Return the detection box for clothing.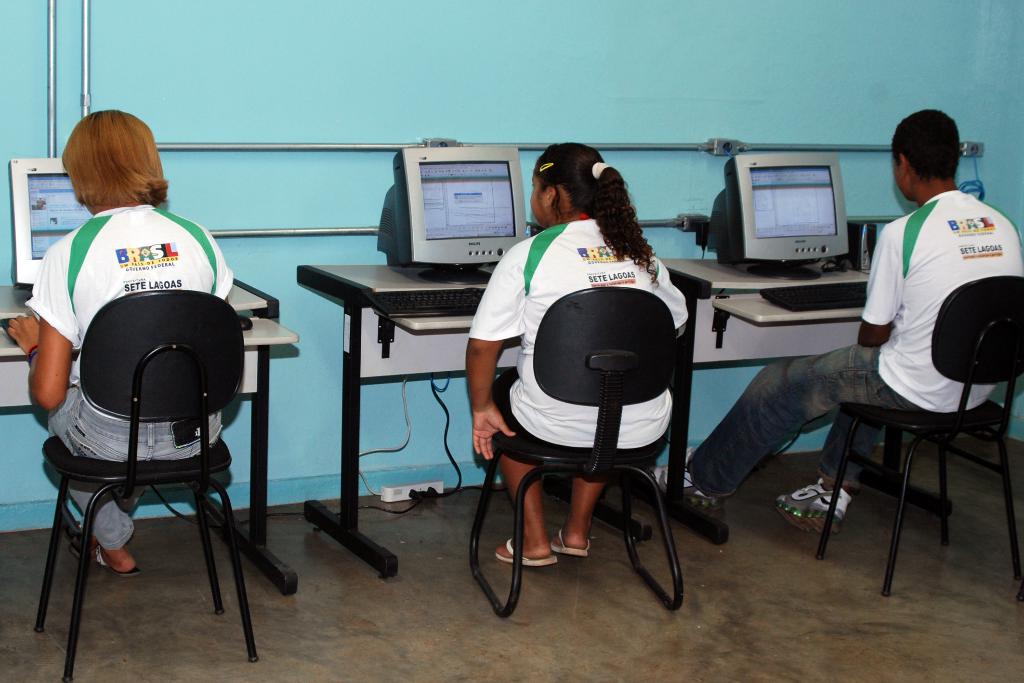
[467,215,703,468].
